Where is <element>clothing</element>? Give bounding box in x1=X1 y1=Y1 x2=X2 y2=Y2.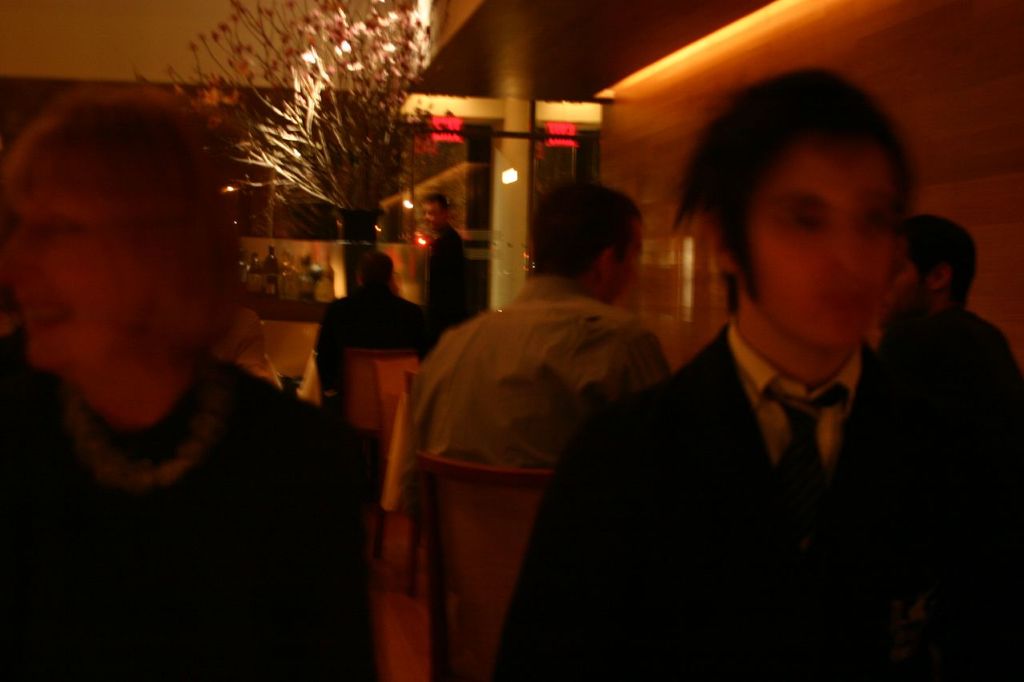
x1=309 y1=283 x2=438 y2=421.
